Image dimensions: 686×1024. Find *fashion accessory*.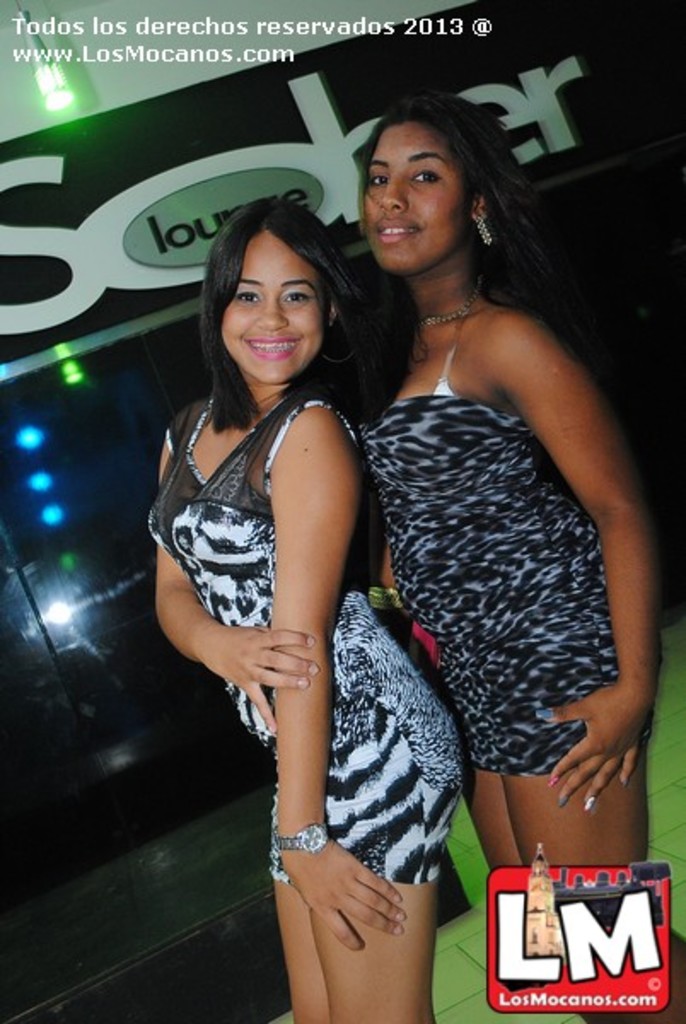
415/273/483/326.
